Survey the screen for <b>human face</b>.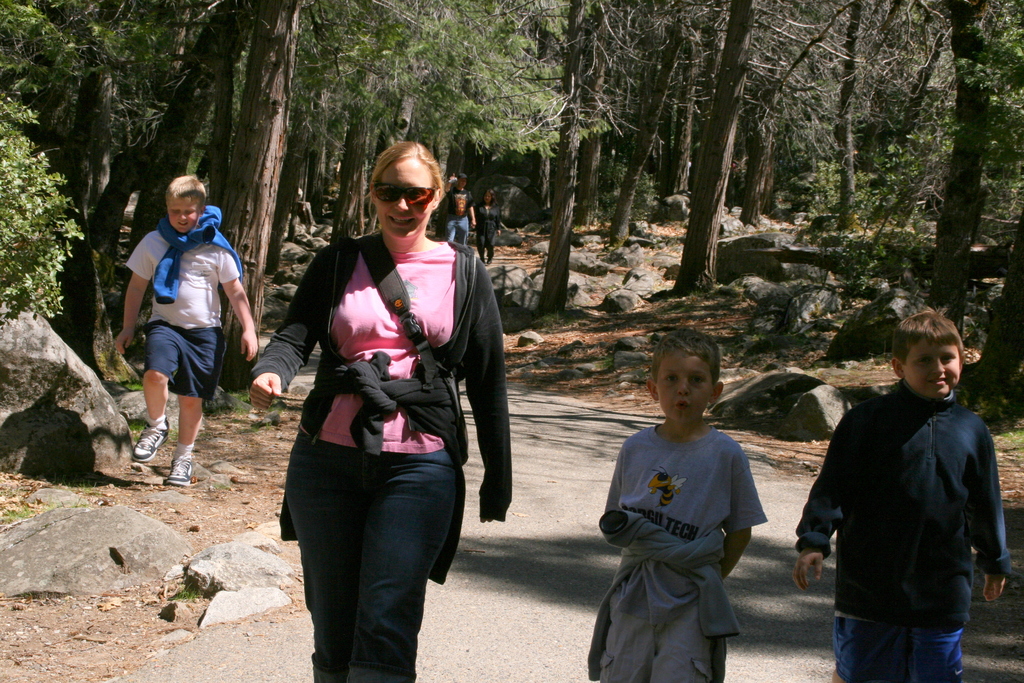
Survey found: l=901, t=345, r=964, b=399.
